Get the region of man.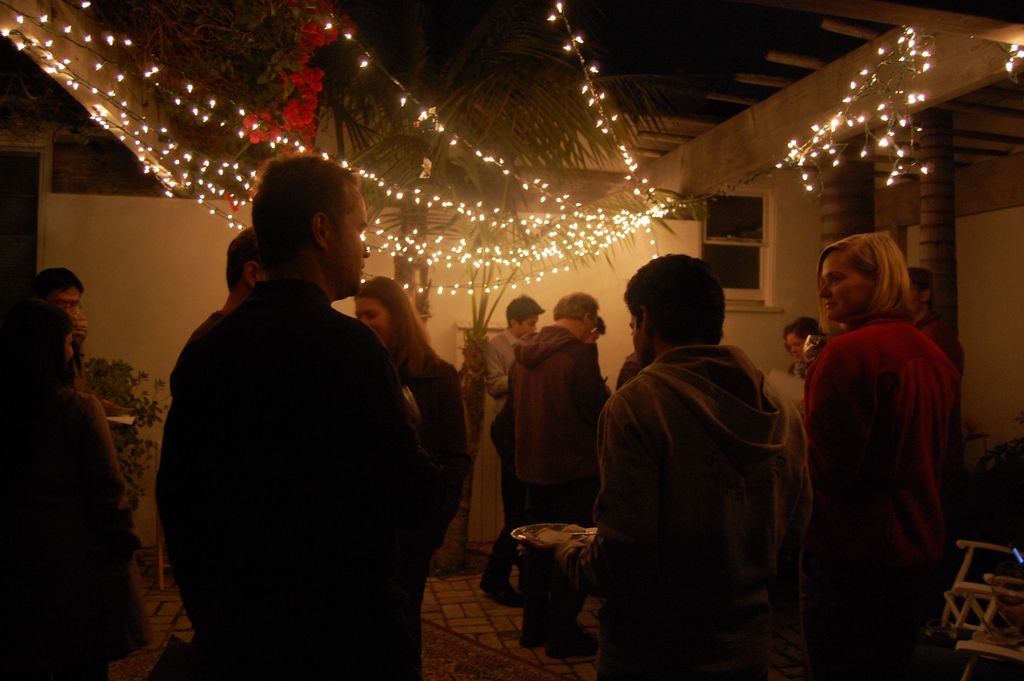
Rect(135, 160, 466, 664).
